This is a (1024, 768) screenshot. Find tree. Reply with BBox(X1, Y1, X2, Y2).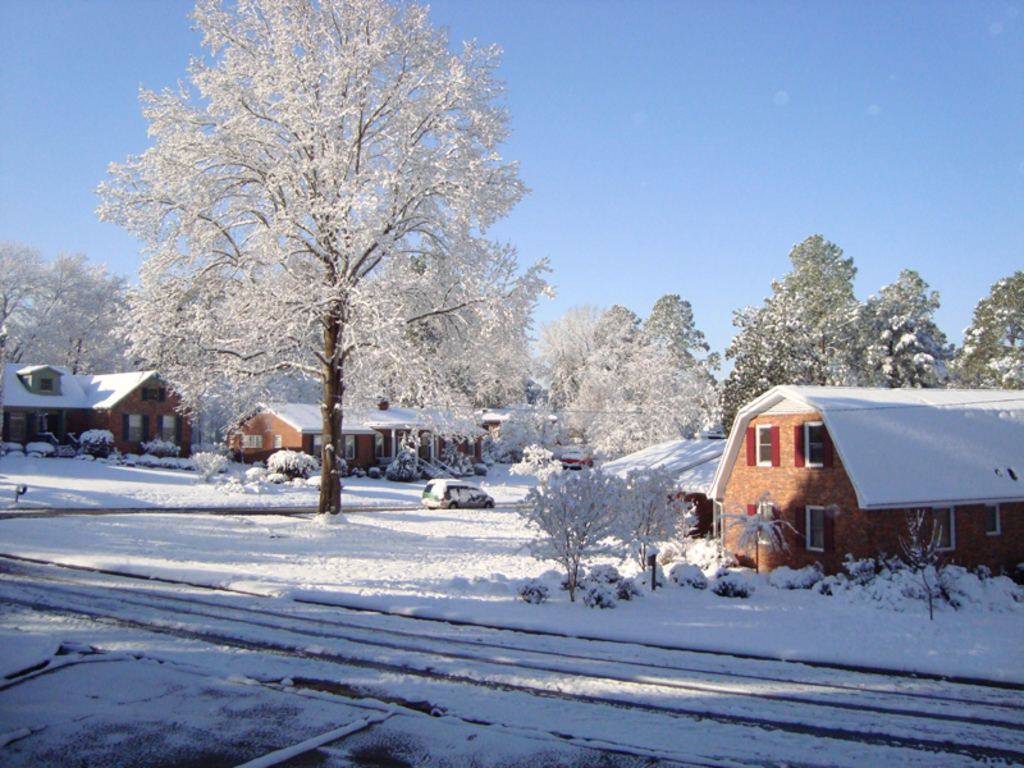
BBox(645, 287, 728, 388).
